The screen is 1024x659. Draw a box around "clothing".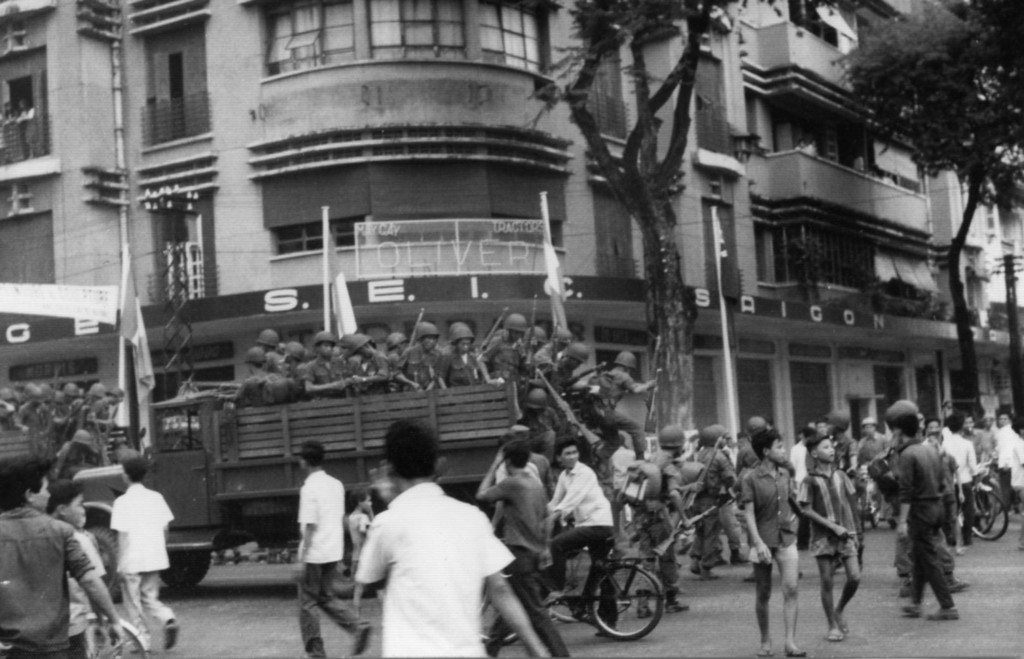
bbox=[797, 463, 865, 555].
